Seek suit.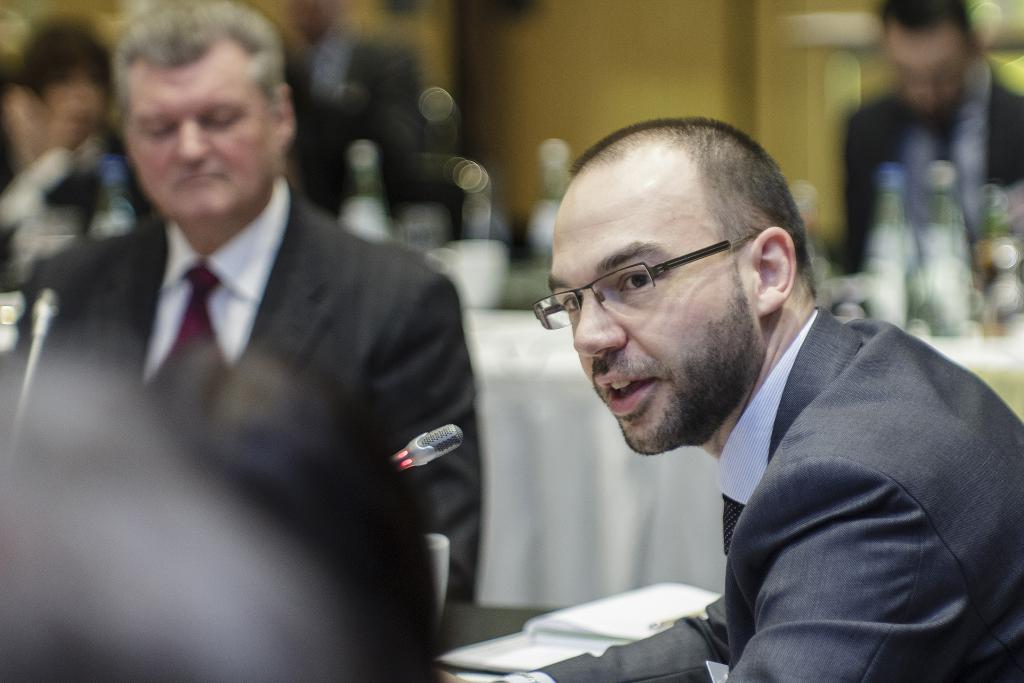
l=843, t=73, r=1023, b=266.
